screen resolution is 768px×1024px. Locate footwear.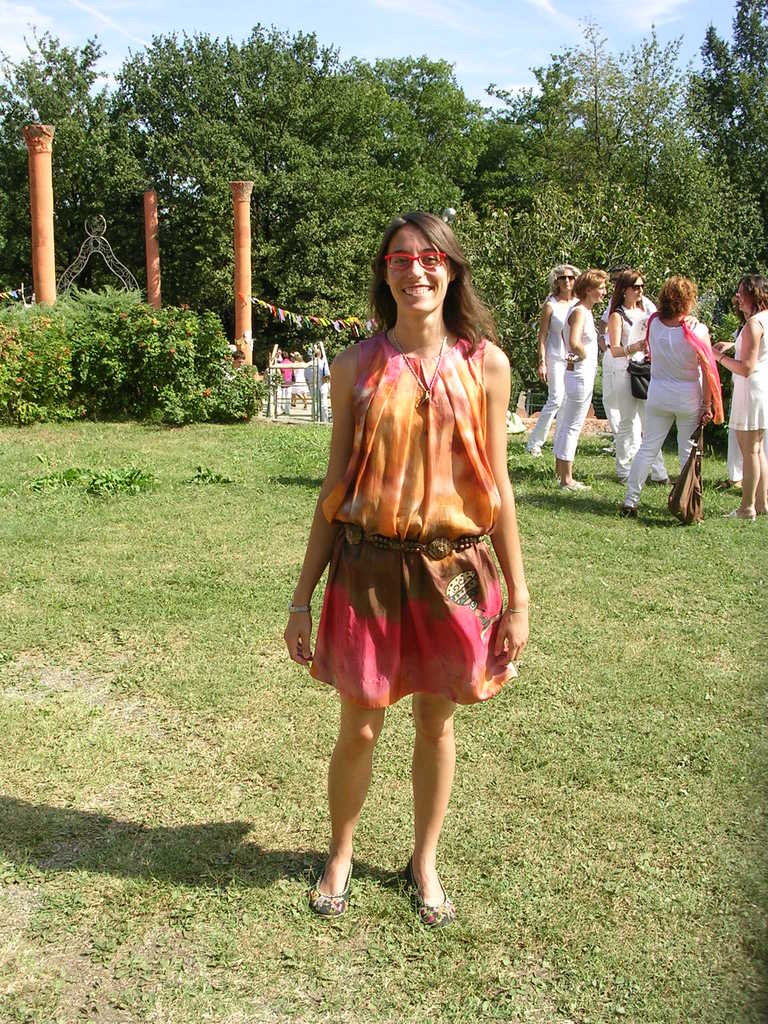
l=311, t=857, r=355, b=923.
